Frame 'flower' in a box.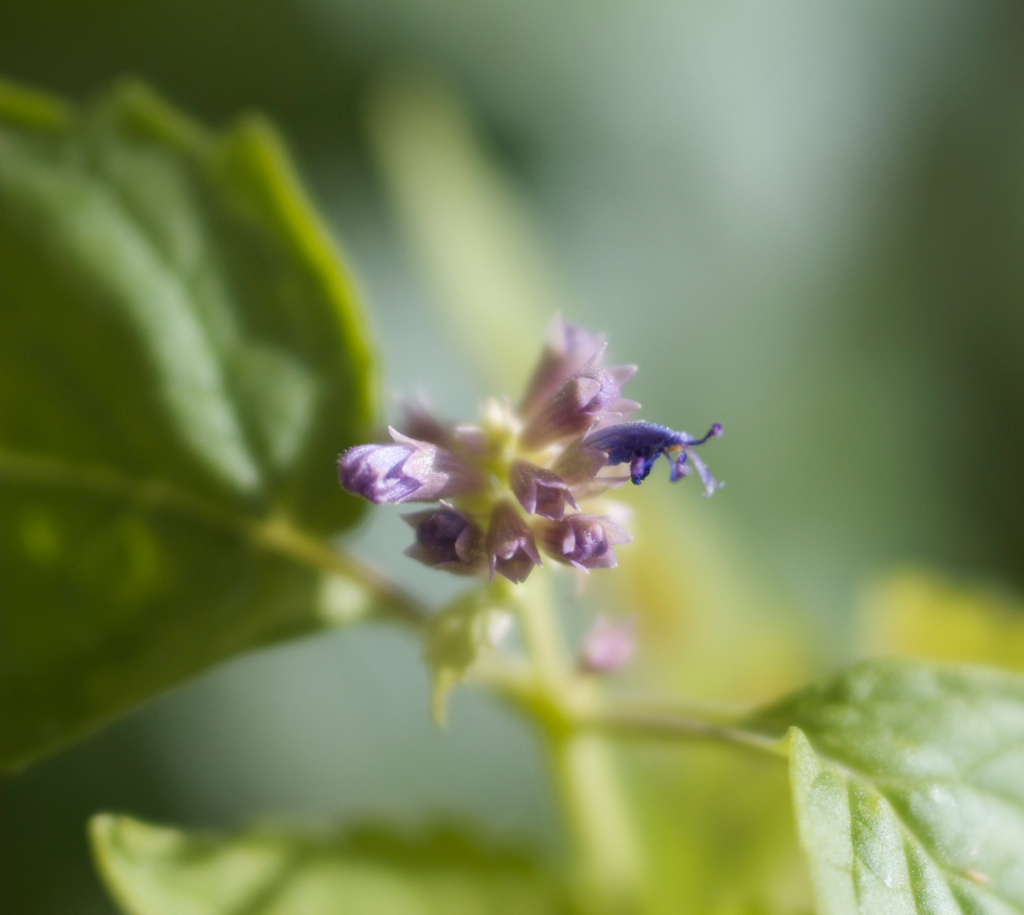
347/331/767/604.
